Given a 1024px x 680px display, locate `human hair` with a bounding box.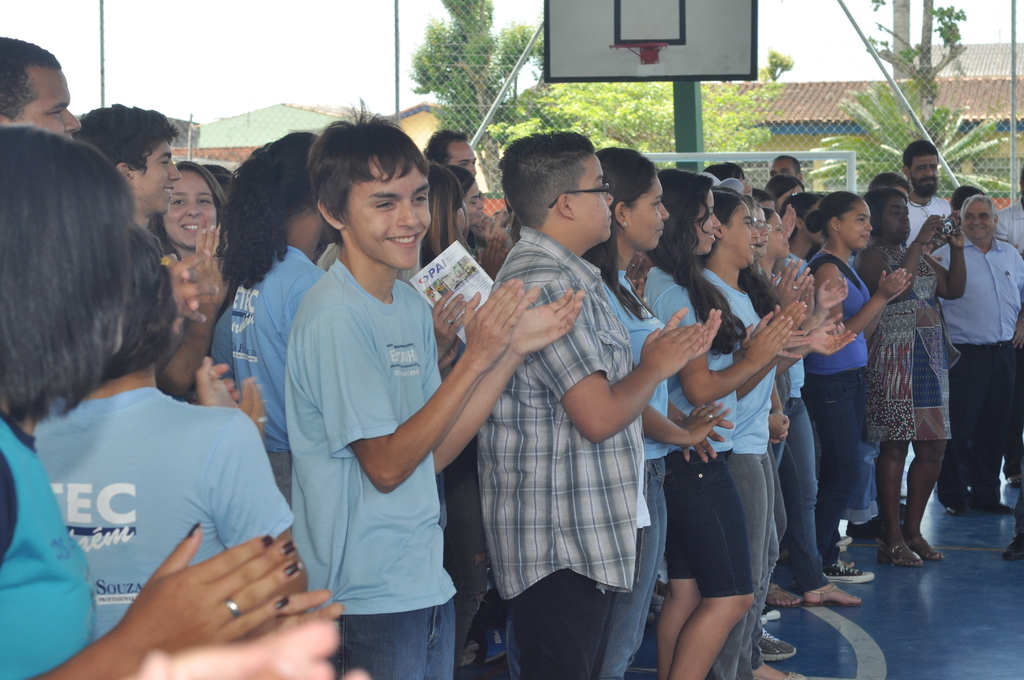
Located: {"left": 705, "top": 154, "right": 741, "bottom": 185}.
